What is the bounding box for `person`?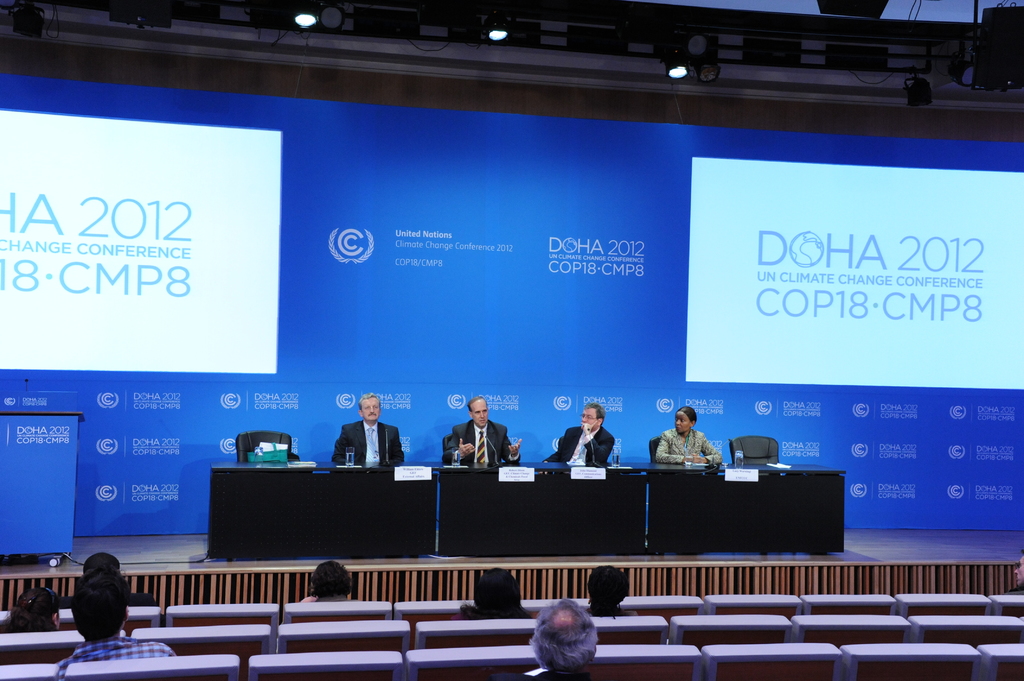
box(444, 396, 525, 464).
